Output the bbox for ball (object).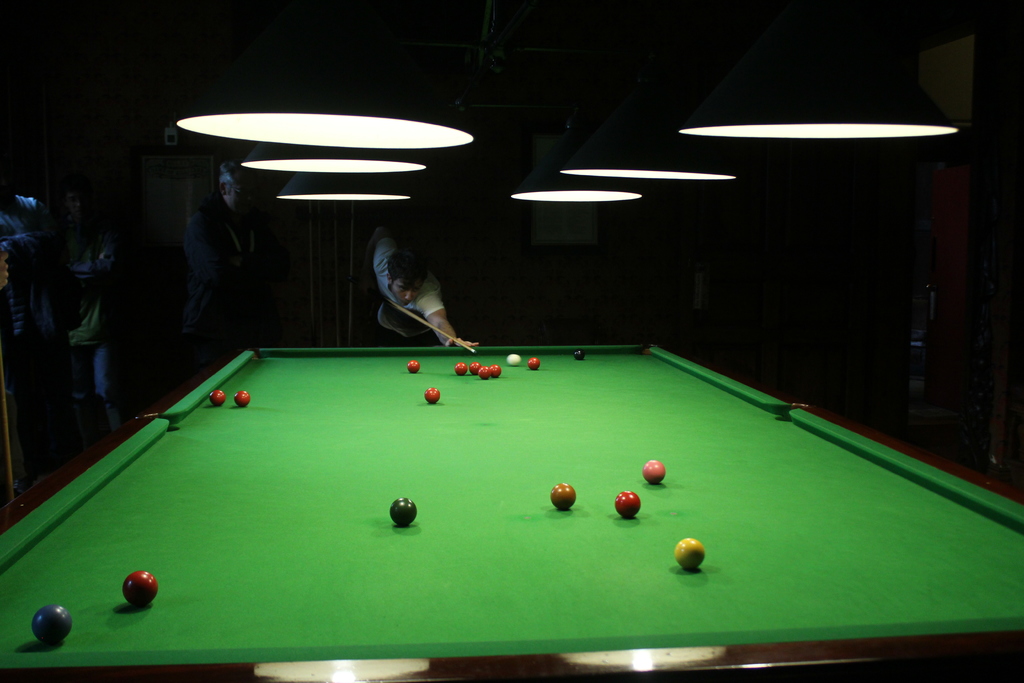
{"left": 492, "top": 364, "right": 503, "bottom": 379}.
